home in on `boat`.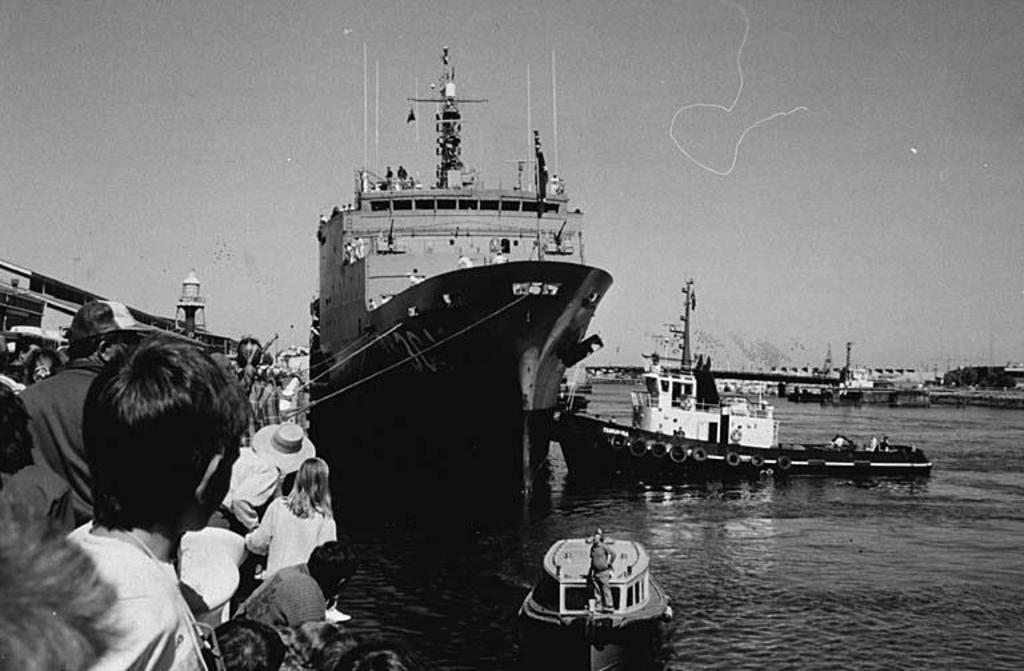
Homed in at l=568, t=273, r=940, b=496.
